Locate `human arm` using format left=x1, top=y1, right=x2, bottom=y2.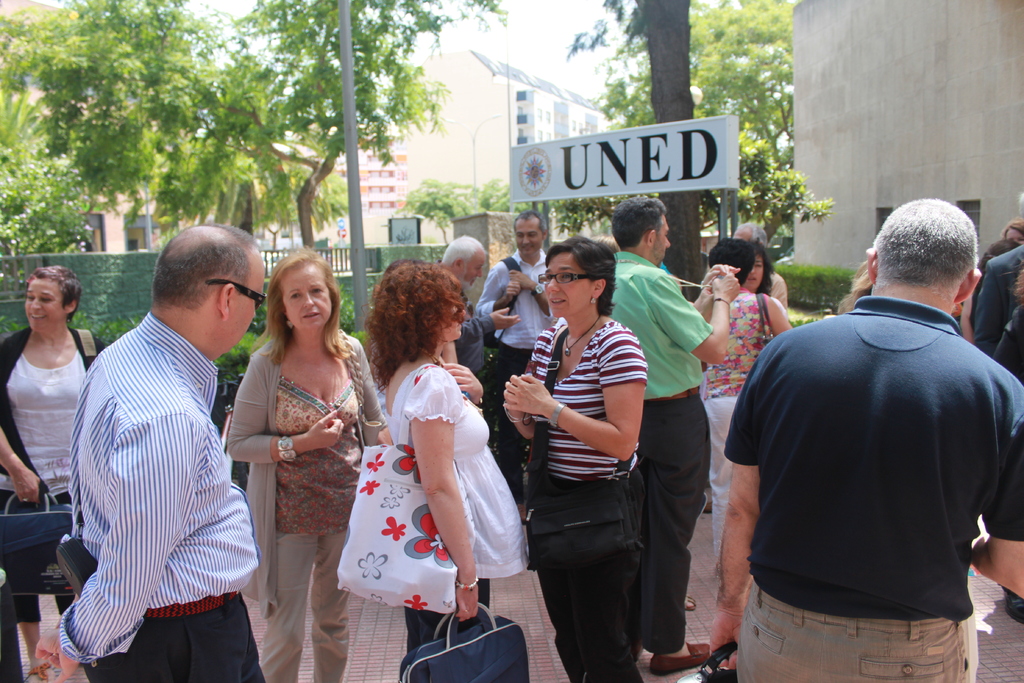
left=19, top=402, right=208, bottom=682.
